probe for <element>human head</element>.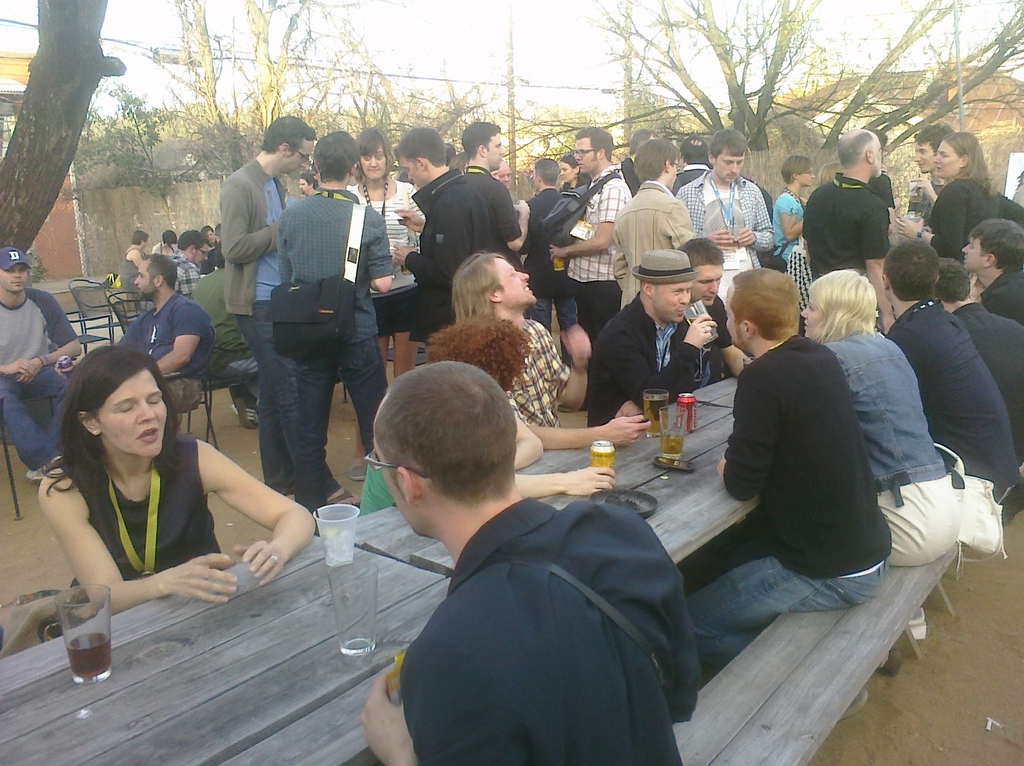
Probe result: left=707, top=127, right=751, bottom=181.
